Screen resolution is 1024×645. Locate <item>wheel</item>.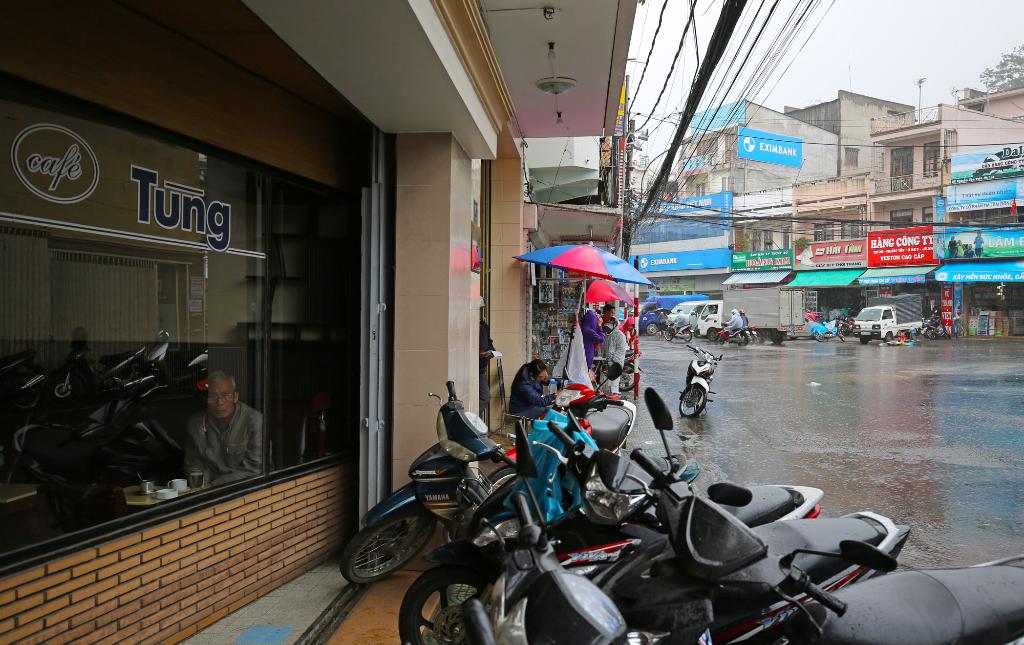
bbox=[680, 382, 708, 416].
